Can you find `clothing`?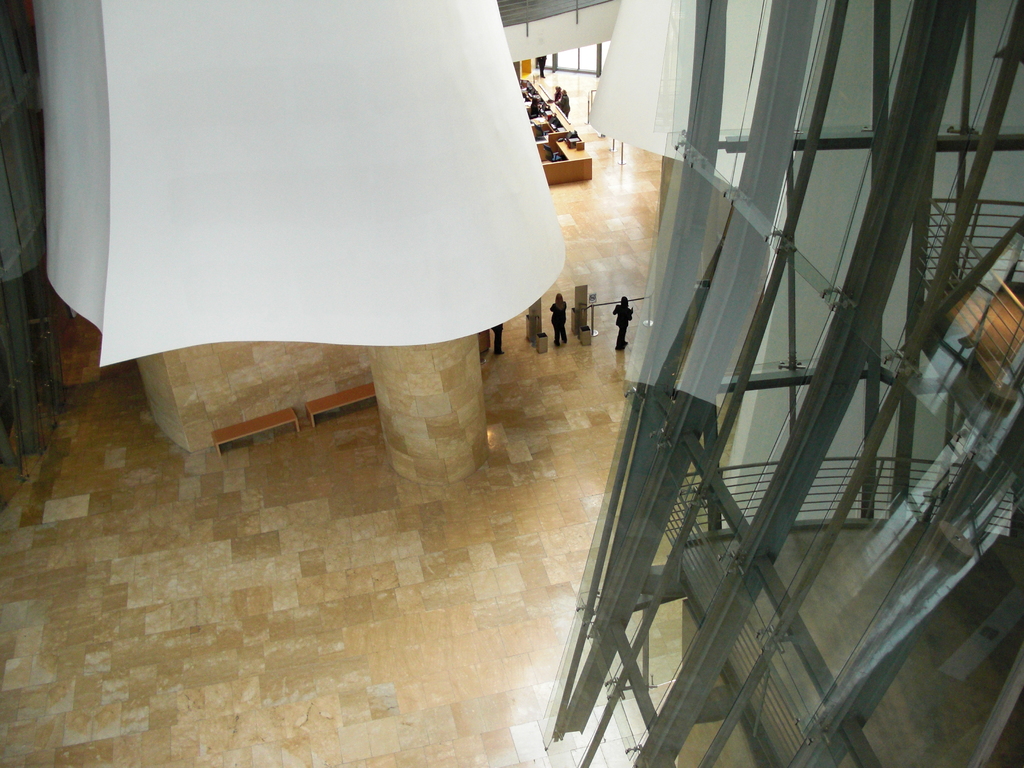
Yes, bounding box: l=534, t=53, r=546, b=79.
